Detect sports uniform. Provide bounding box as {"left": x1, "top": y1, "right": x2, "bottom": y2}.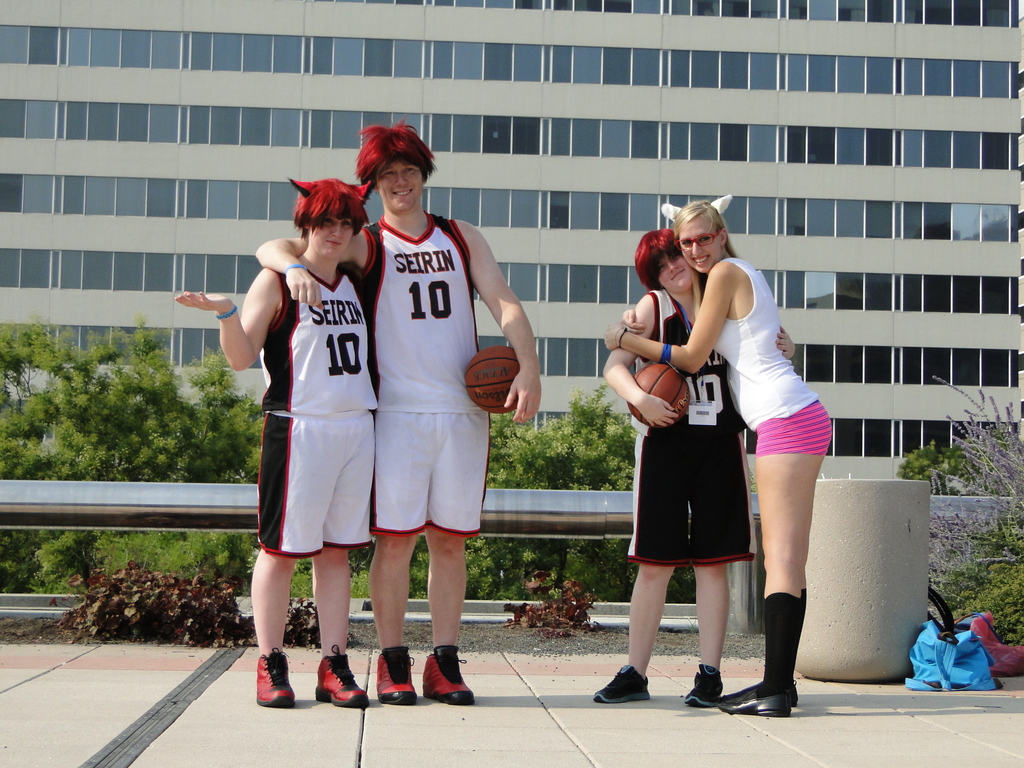
{"left": 361, "top": 212, "right": 493, "bottom": 705}.
